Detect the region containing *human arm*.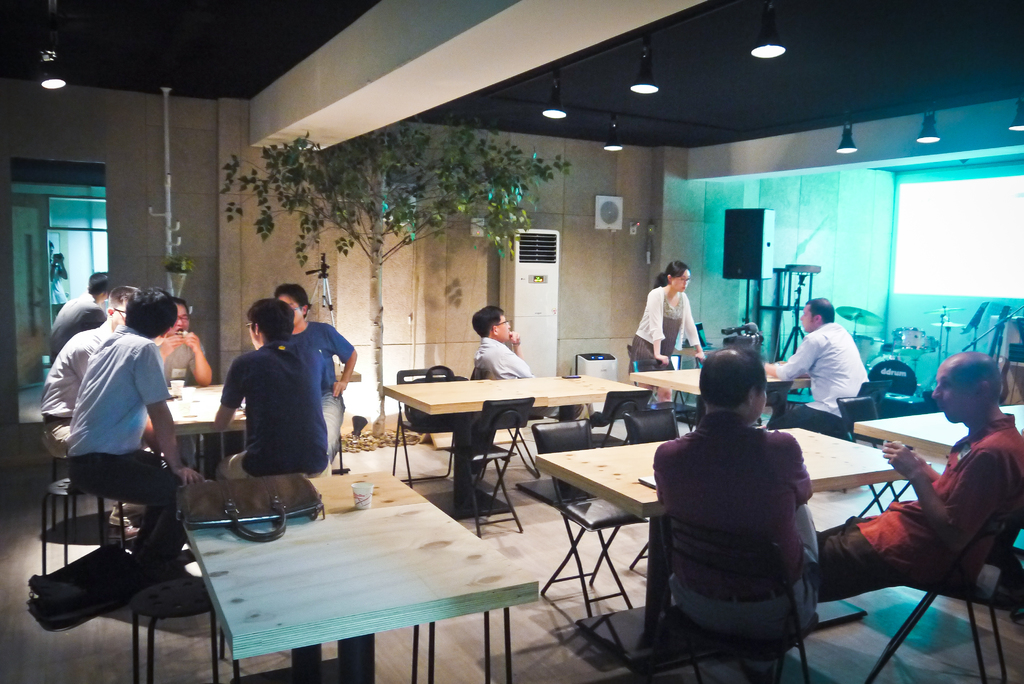
select_region(883, 439, 992, 550).
